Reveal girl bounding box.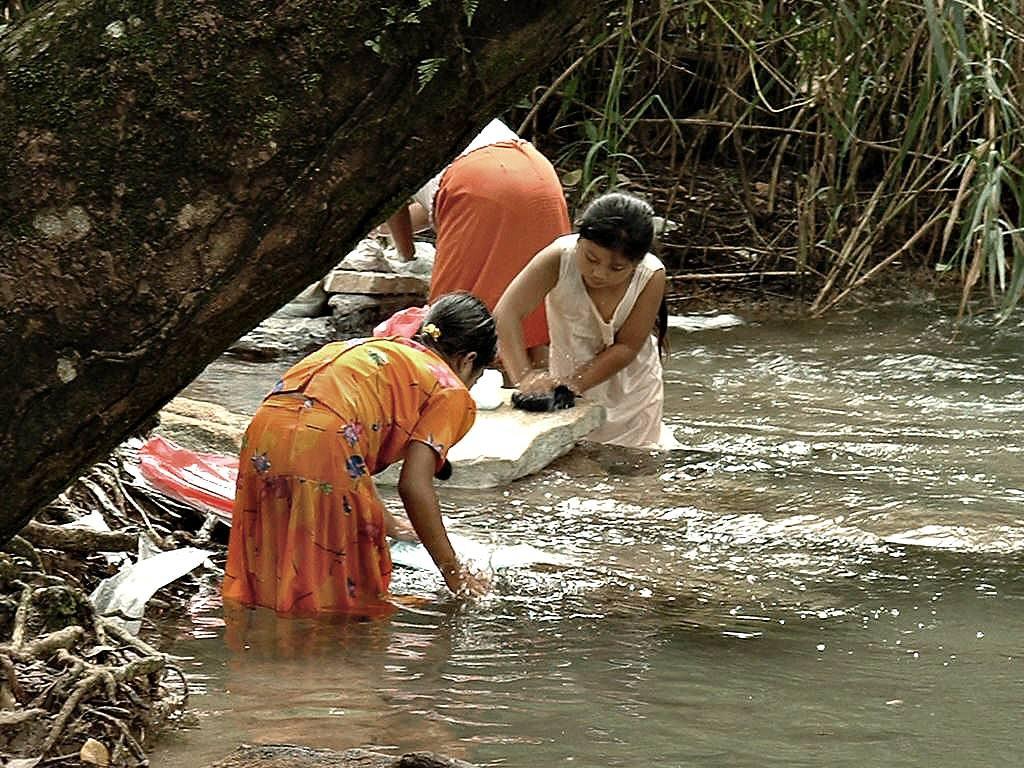
Revealed: left=223, top=294, right=498, bottom=612.
